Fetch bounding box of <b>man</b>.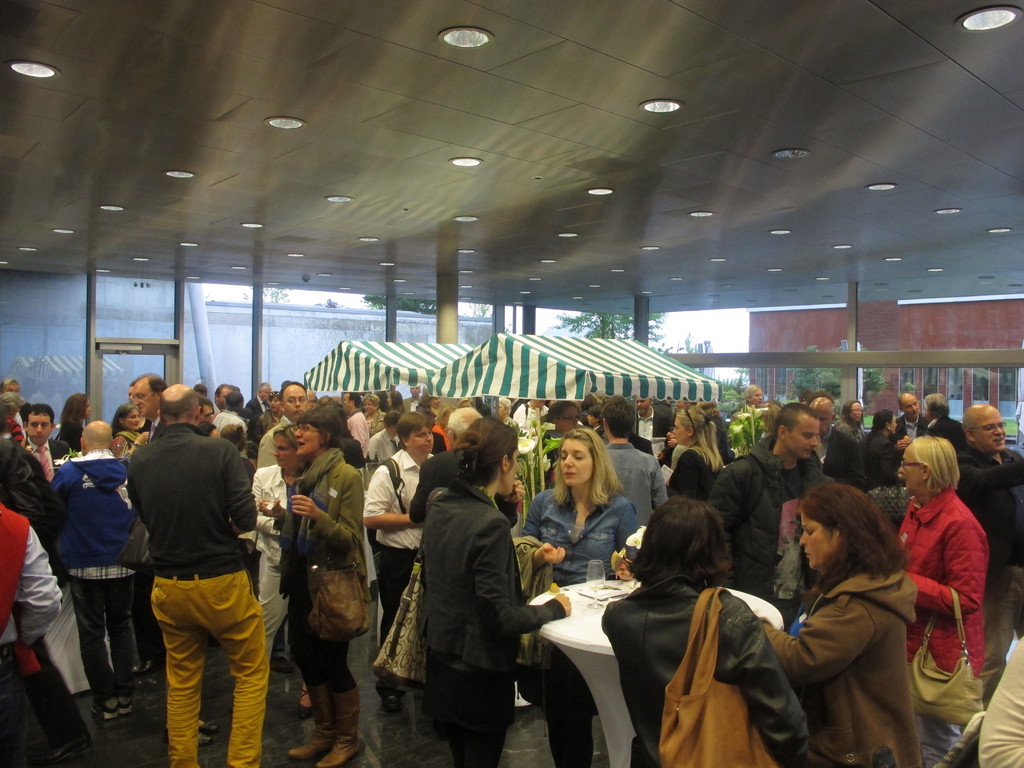
Bbox: x1=598 y1=393 x2=662 y2=553.
